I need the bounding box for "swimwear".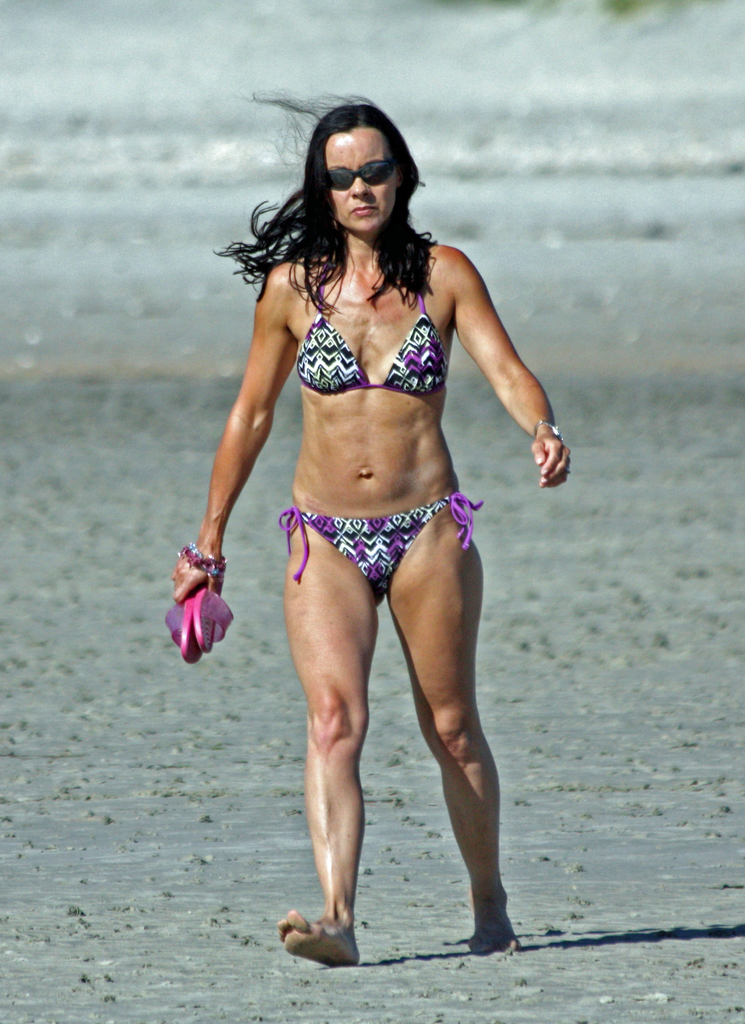
Here it is: {"left": 288, "top": 280, "right": 457, "bottom": 396}.
